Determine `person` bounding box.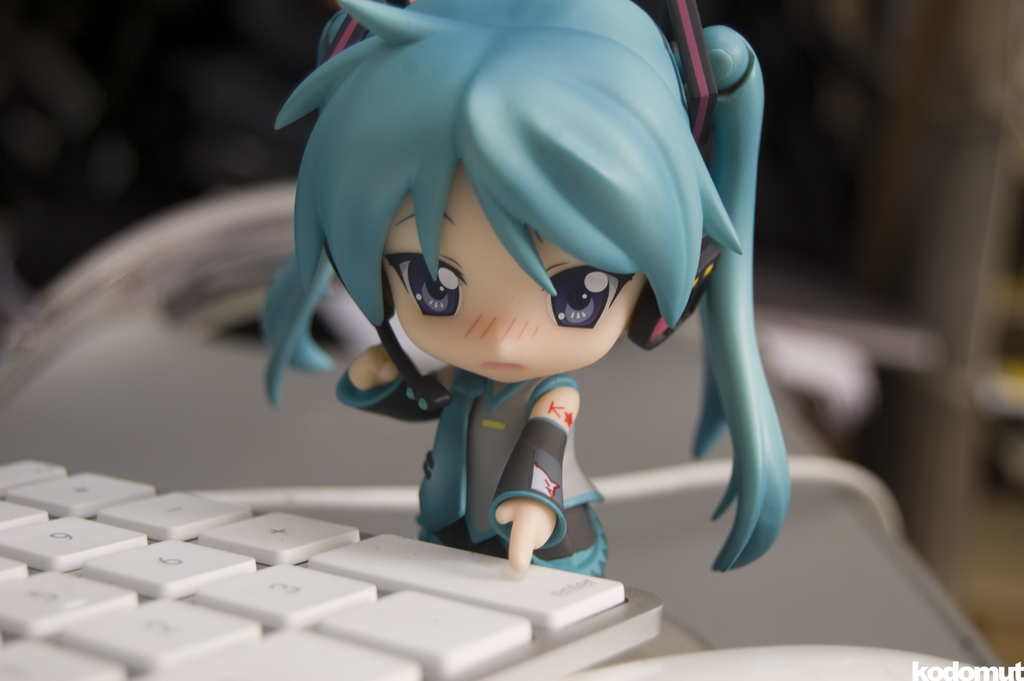
Determined: 208,0,794,595.
